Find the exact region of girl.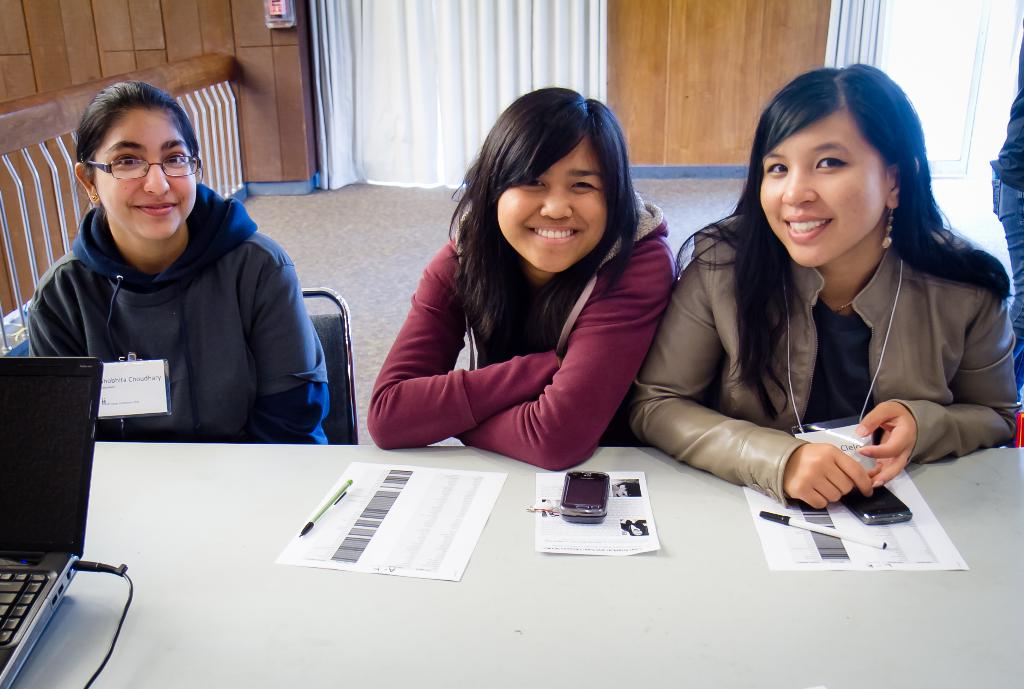
Exact region: Rect(366, 83, 684, 471).
